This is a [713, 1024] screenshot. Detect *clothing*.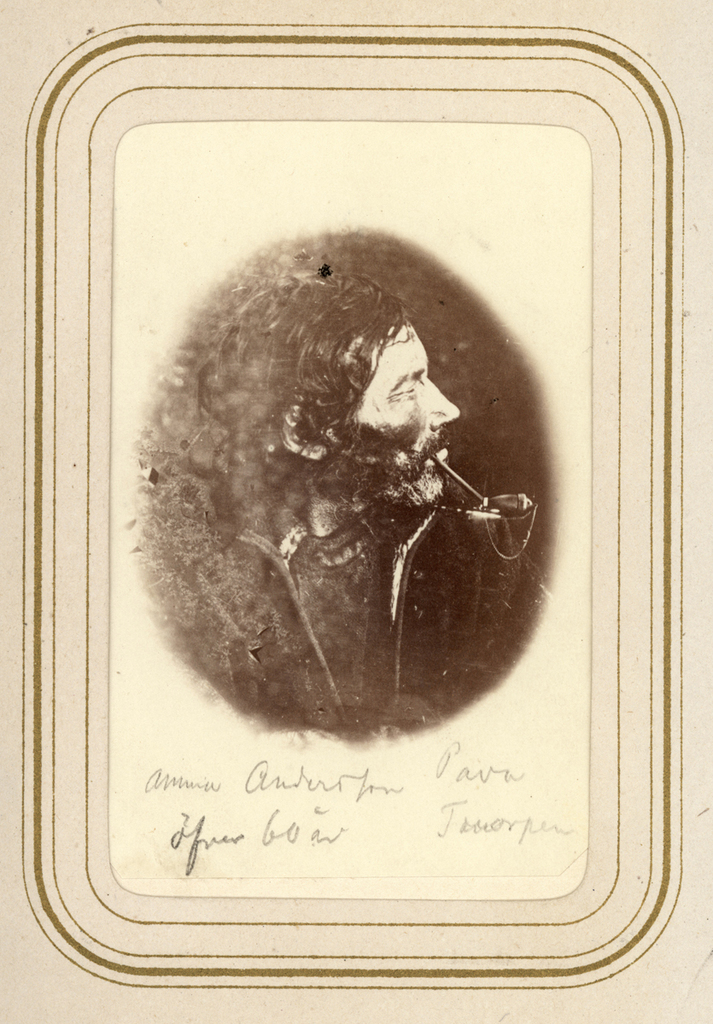
{"left": 154, "top": 492, "right": 543, "bottom": 746}.
